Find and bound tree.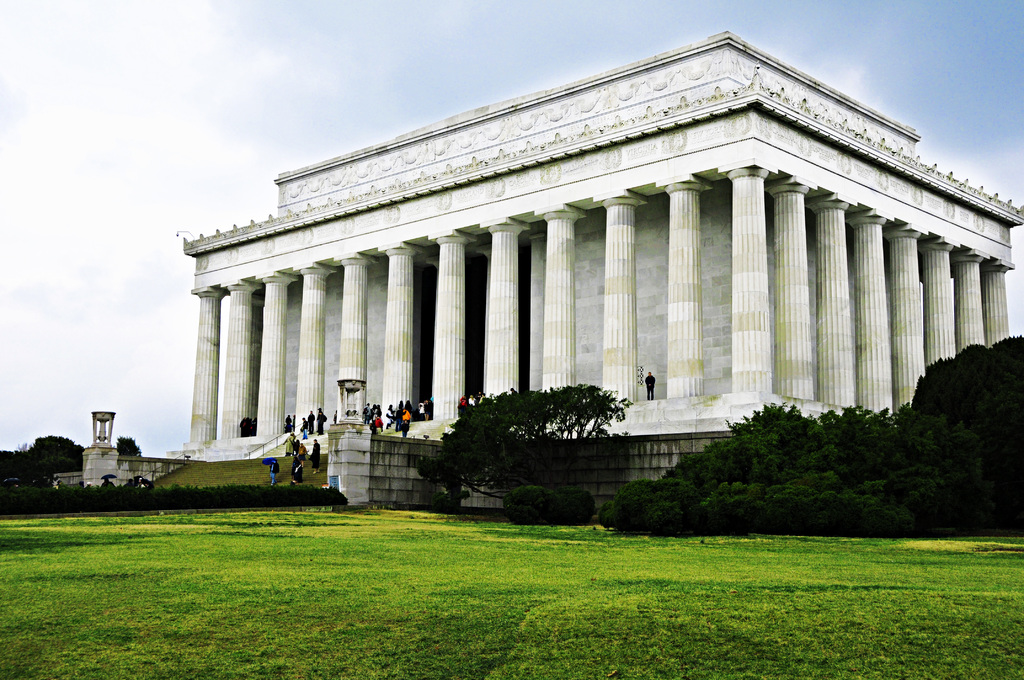
Bound: pyautogui.locateOnScreen(0, 449, 45, 524).
